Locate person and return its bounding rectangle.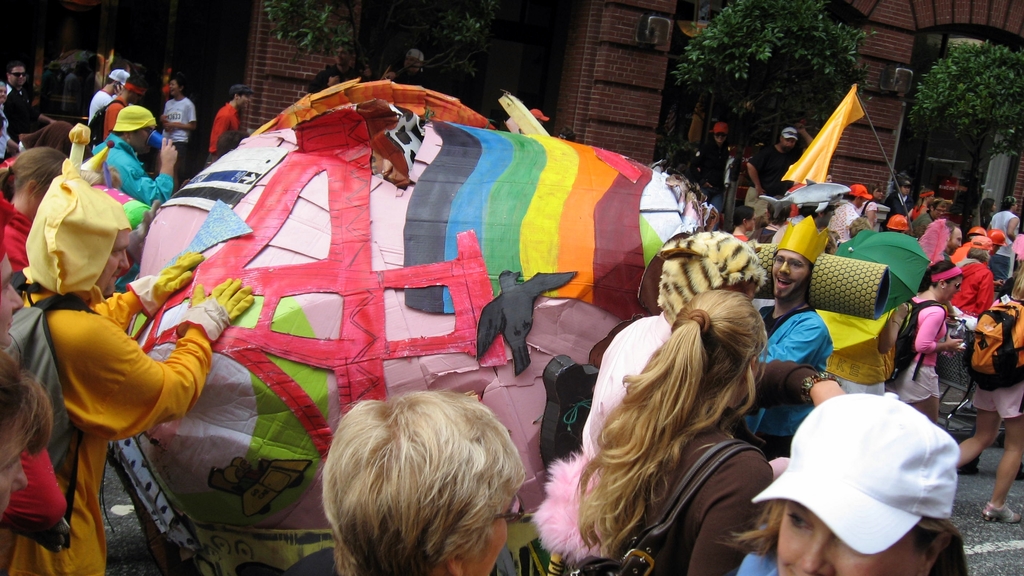
[x1=200, y1=87, x2=246, y2=157].
